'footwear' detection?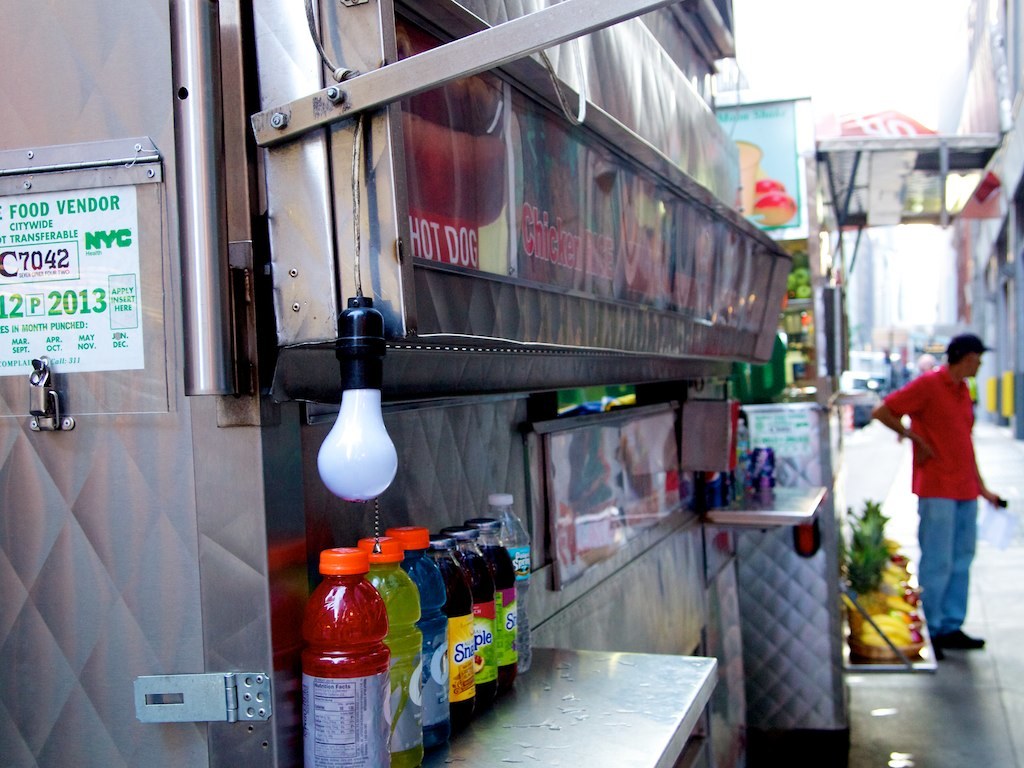
pyautogui.locateOnScreen(929, 625, 993, 665)
